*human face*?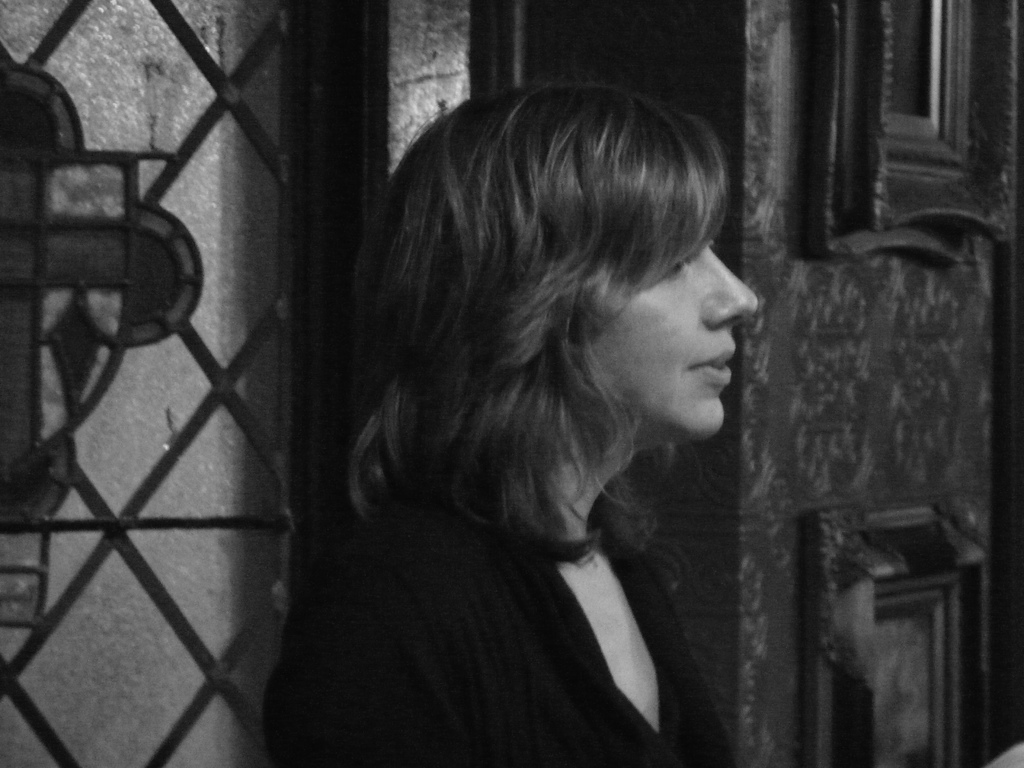
593,240,758,441
